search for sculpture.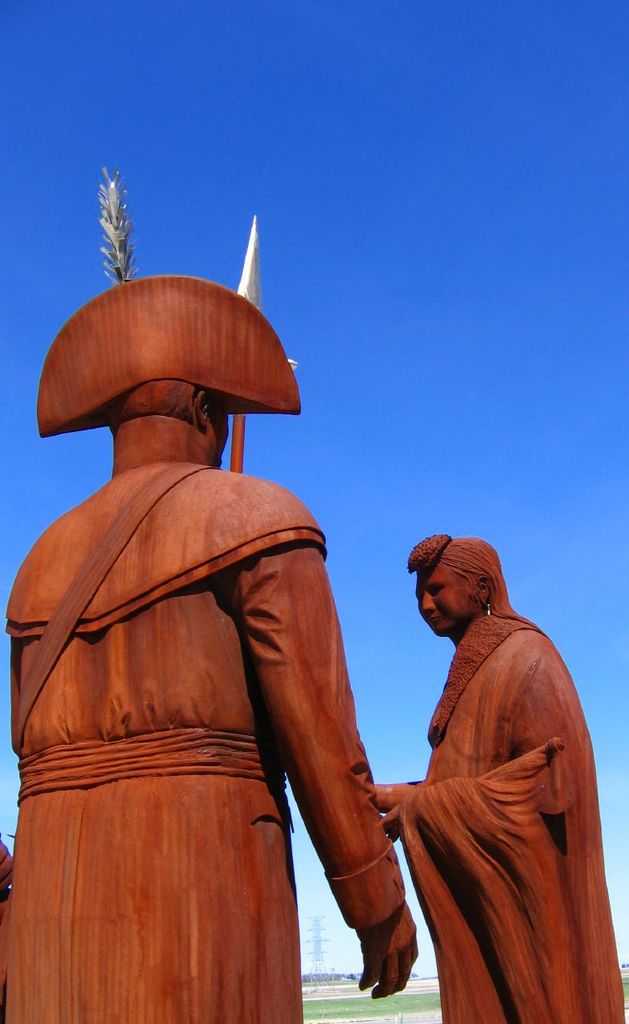
Found at select_region(13, 264, 399, 1023).
